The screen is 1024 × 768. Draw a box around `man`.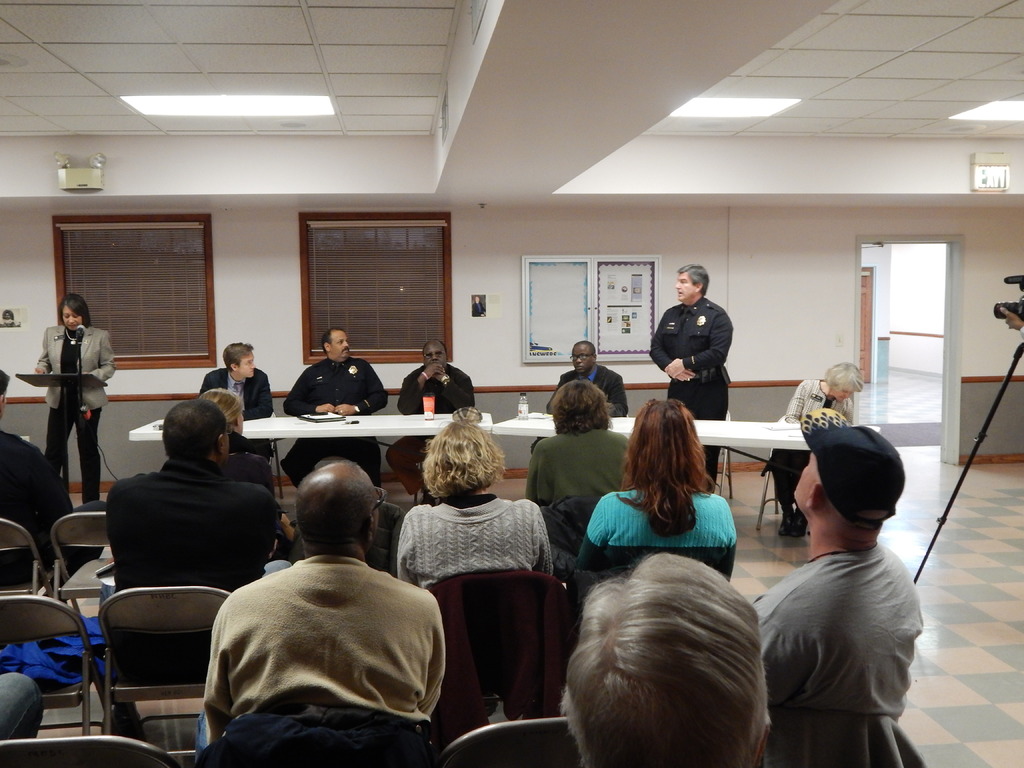
201/341/272/422.
